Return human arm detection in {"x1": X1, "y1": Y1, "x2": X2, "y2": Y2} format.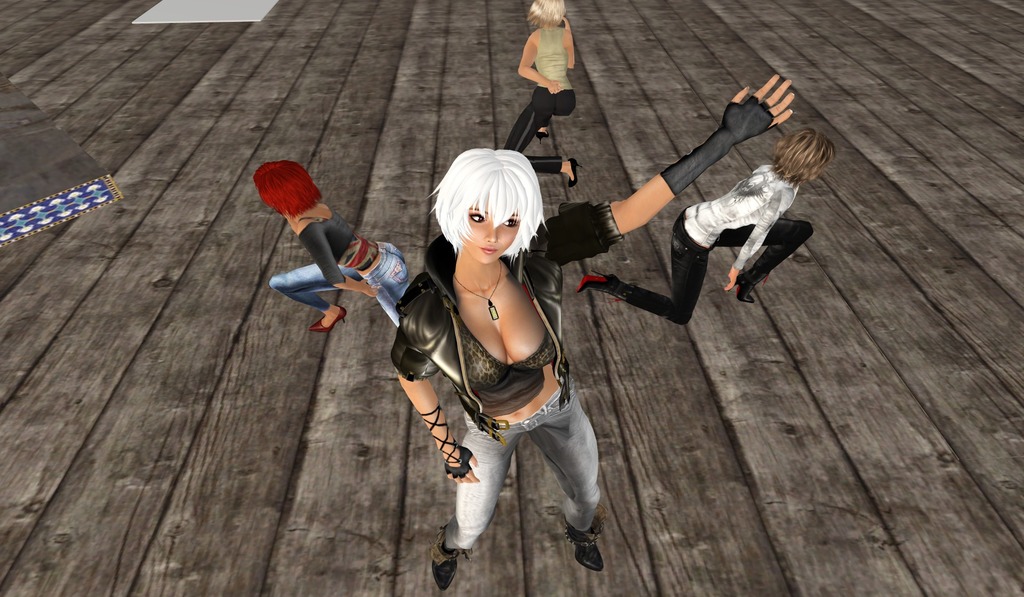
{"x1": 620, "y1": 95, "x2": 786, "y2": 238}.
